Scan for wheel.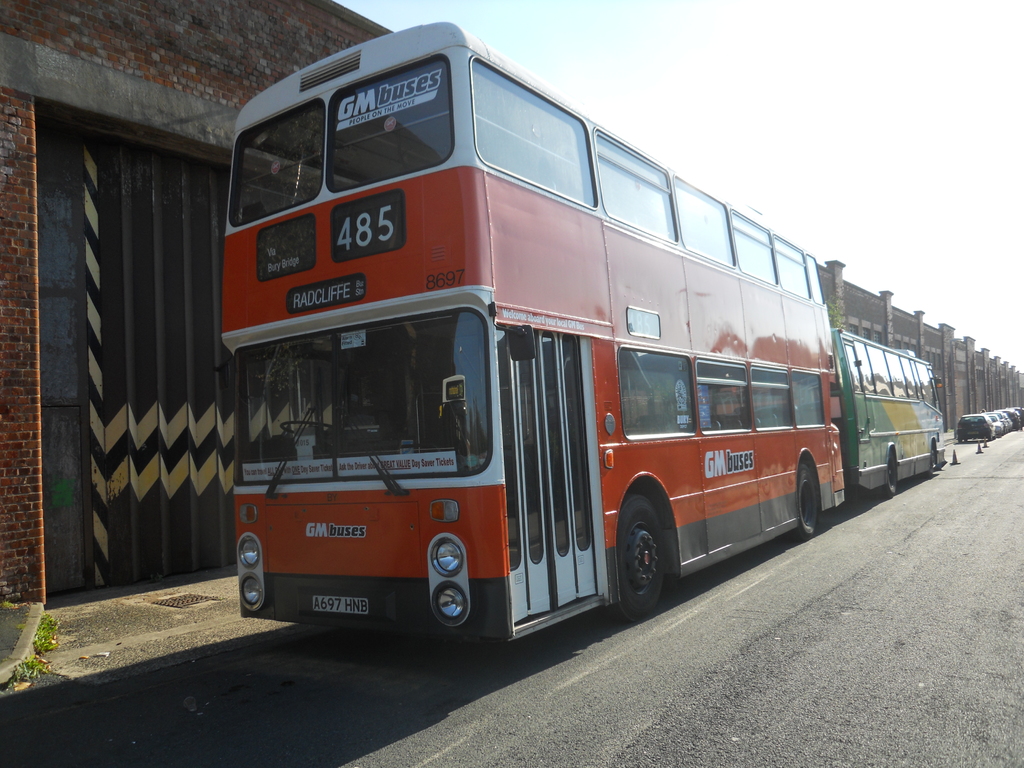
Scan result: crop(925, 444, 935, 476).
